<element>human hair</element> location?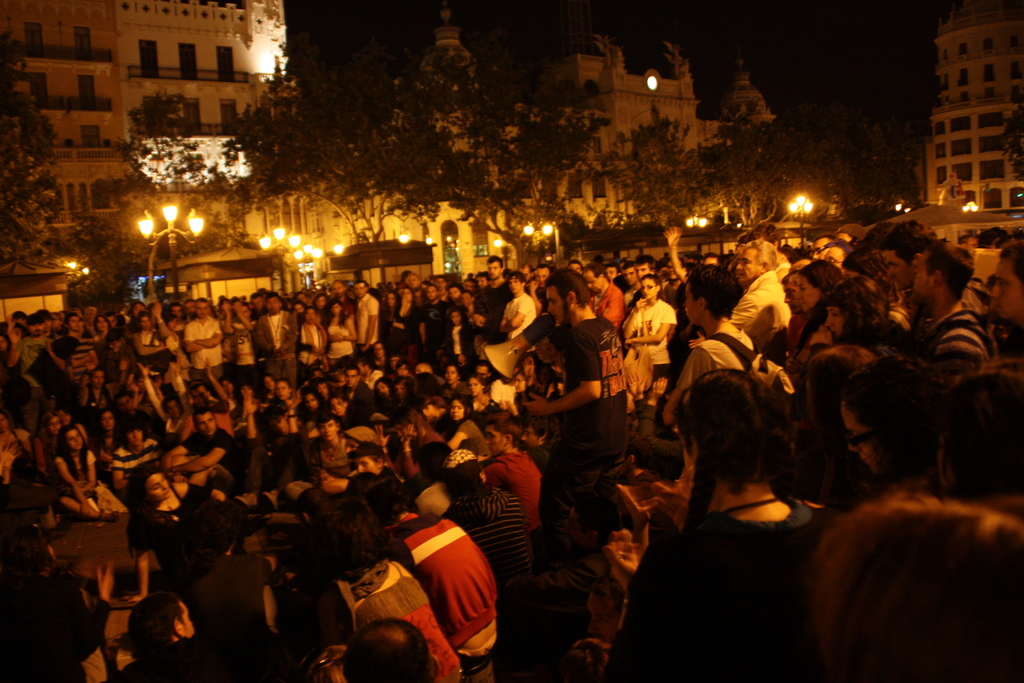
x1=191, y1=409, x2=210, y2=417
